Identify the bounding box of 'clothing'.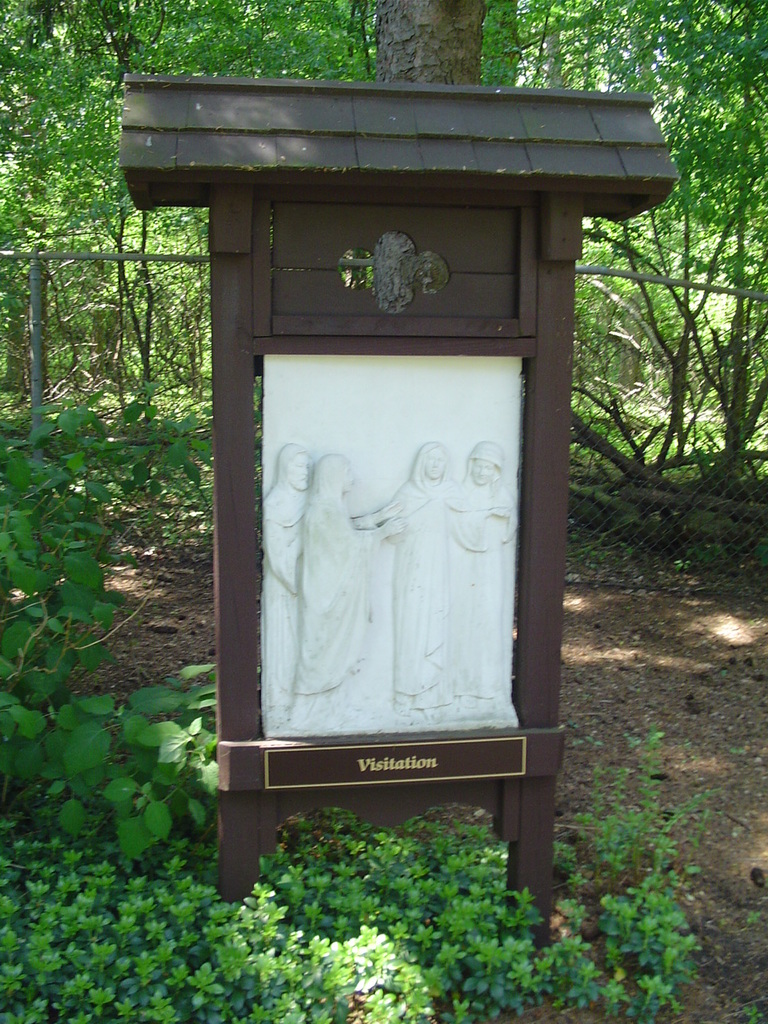
bbox(447, 438, 510, 698).
